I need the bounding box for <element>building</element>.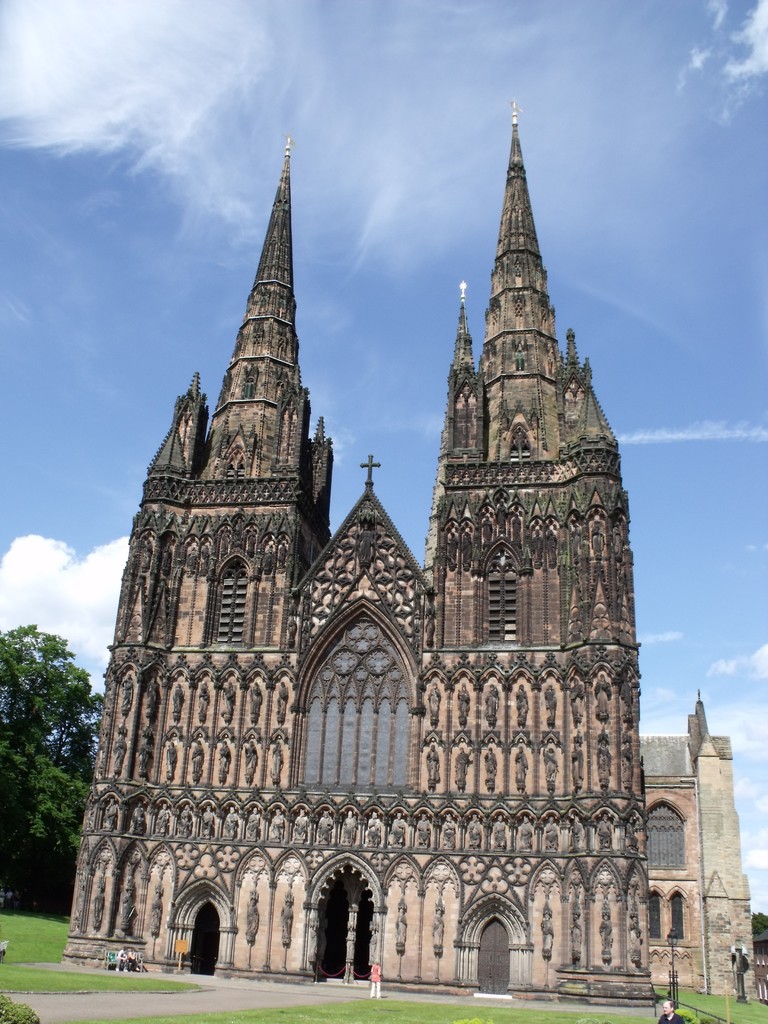
Here it is: pyautogui.locateOnScreen(56, 97, 656, 1006).
